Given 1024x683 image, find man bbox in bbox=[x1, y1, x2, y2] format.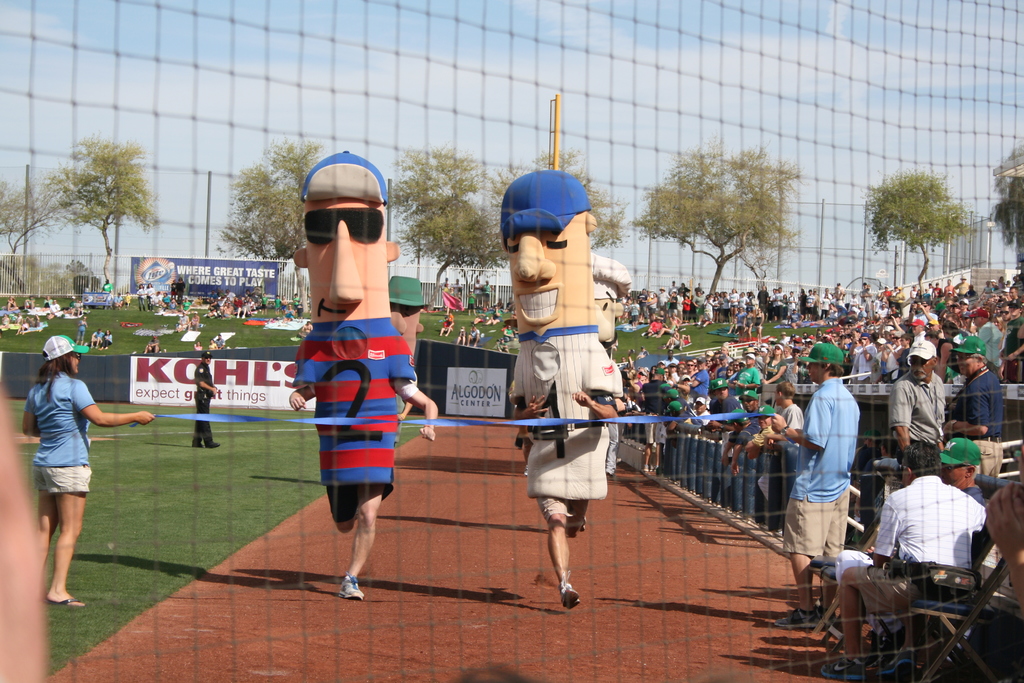
bbox=[206, 287, 264, 317].
